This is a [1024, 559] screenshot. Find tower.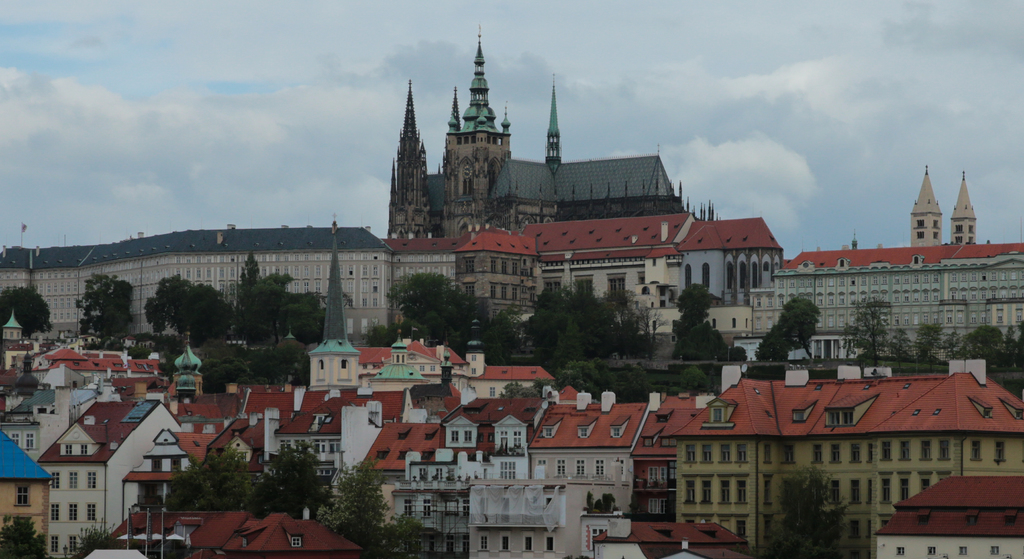
Bounding box: (x1=386, y1=31, x2=685, y2=241).
